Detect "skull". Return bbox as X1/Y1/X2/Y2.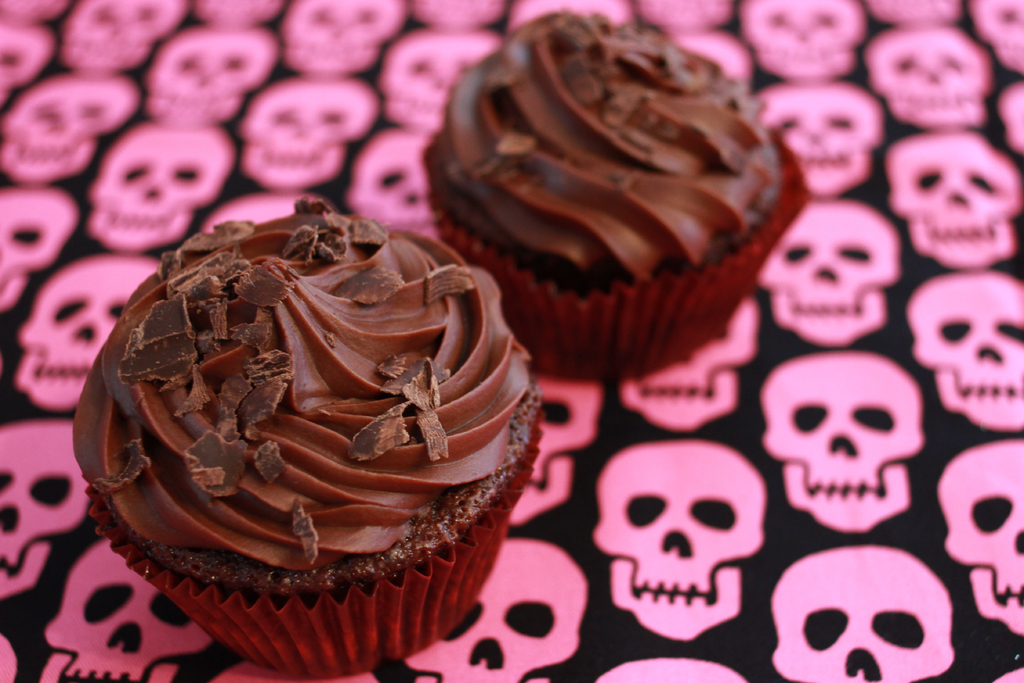
766/338/929/532.
